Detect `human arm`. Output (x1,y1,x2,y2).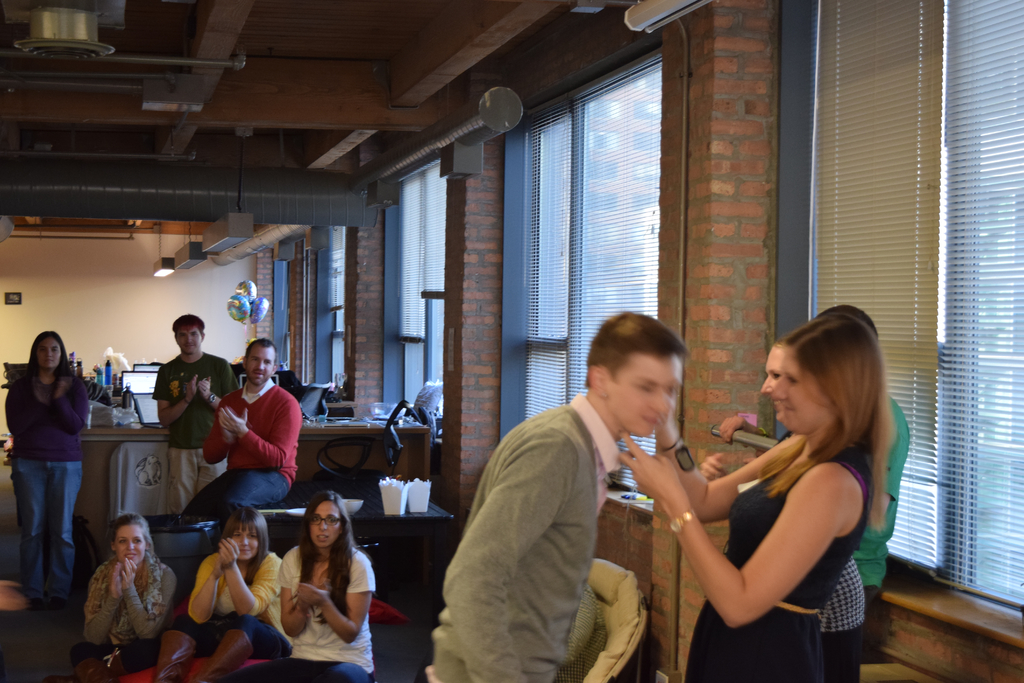
(0,367,33,436).
